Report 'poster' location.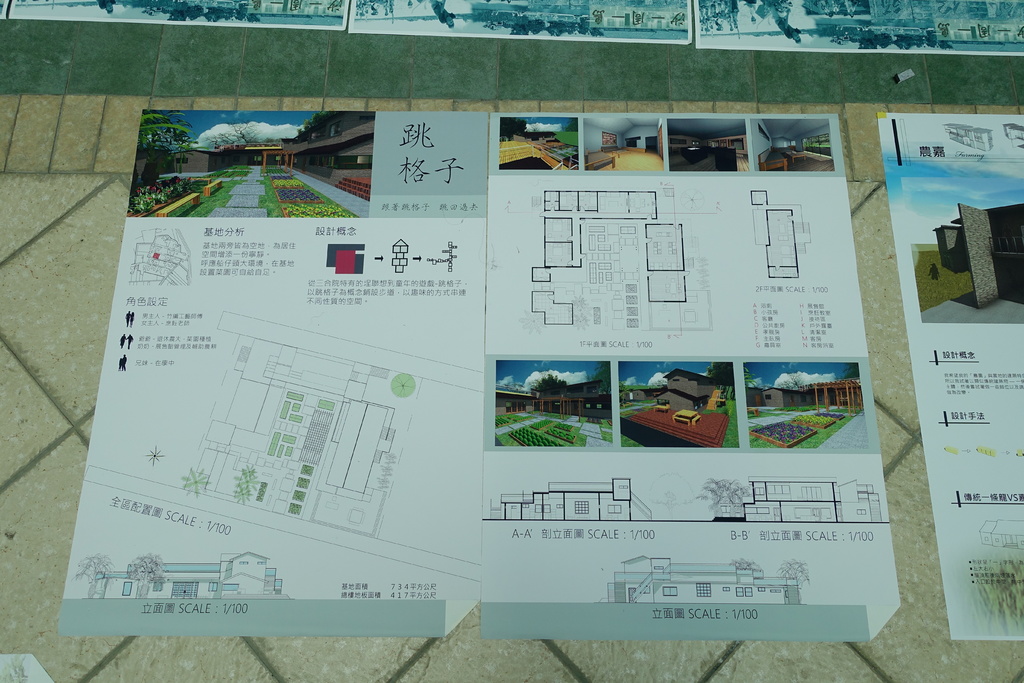
Report: pyautogui.locateOnScreen(881, 110, 1023, 641).
